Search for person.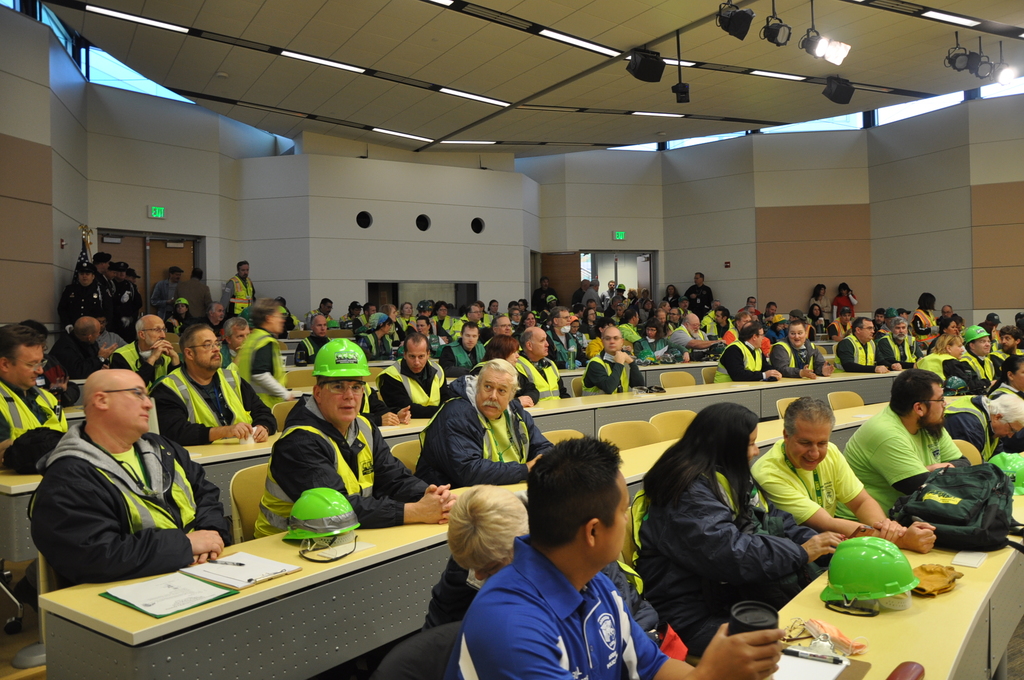
Found at BBox(675, 311, 720, 360).
